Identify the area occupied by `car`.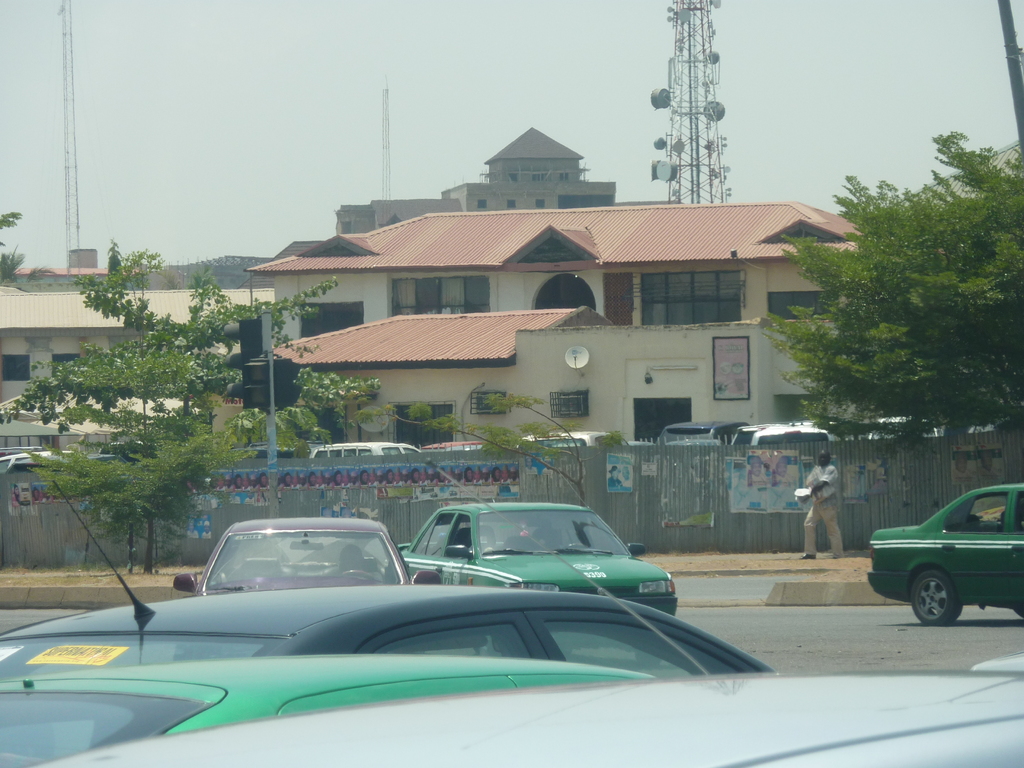
Area: region(397, 506, 677, 617).
